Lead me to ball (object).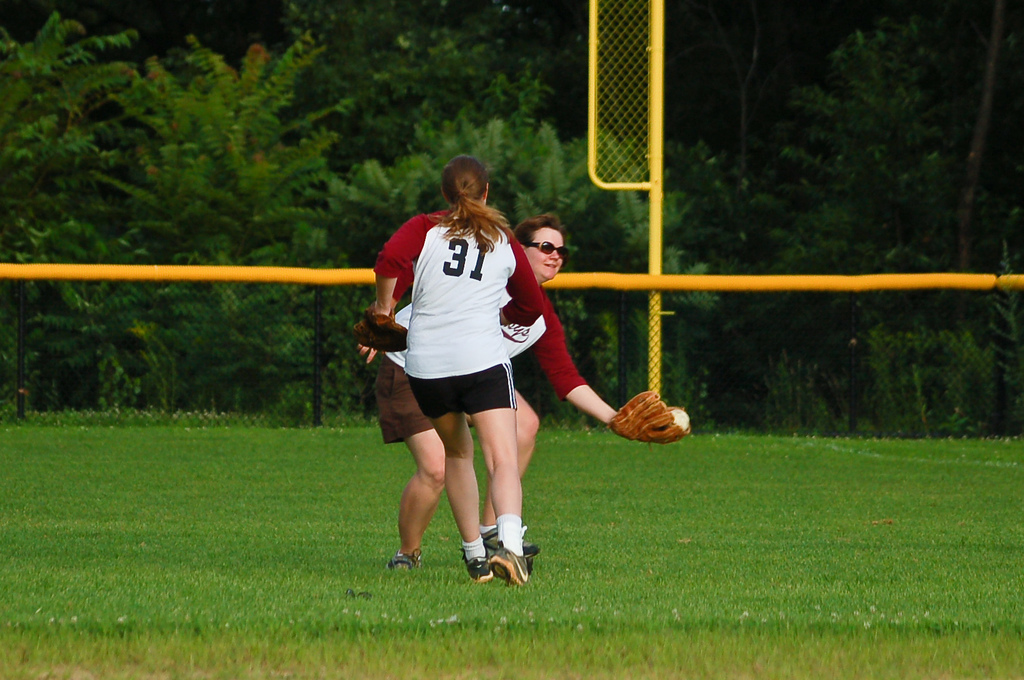
Lead to crop(669, 410, 687, 429).
